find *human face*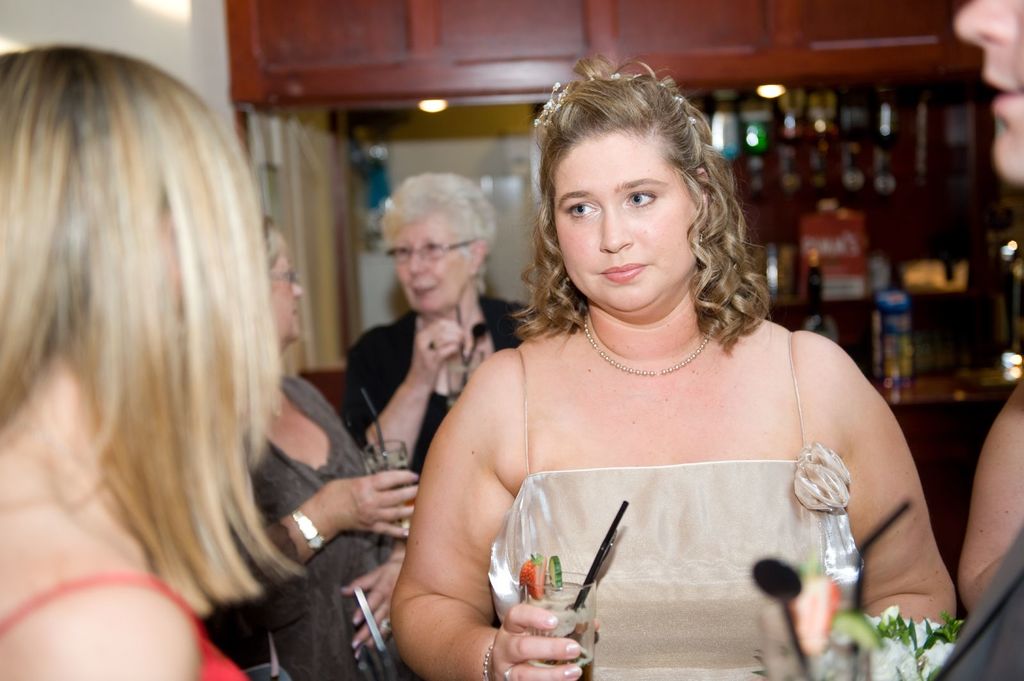
<bbox>951, 0, 1020, 187</bbox>
